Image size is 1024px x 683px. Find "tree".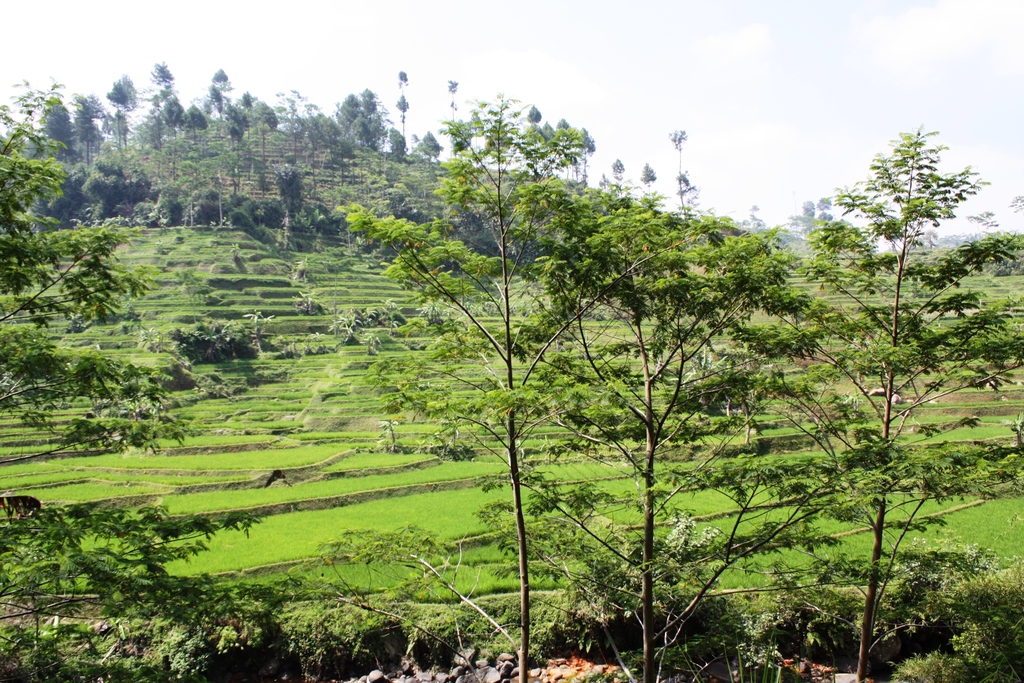
Rect(109, 73, 138, 142).
